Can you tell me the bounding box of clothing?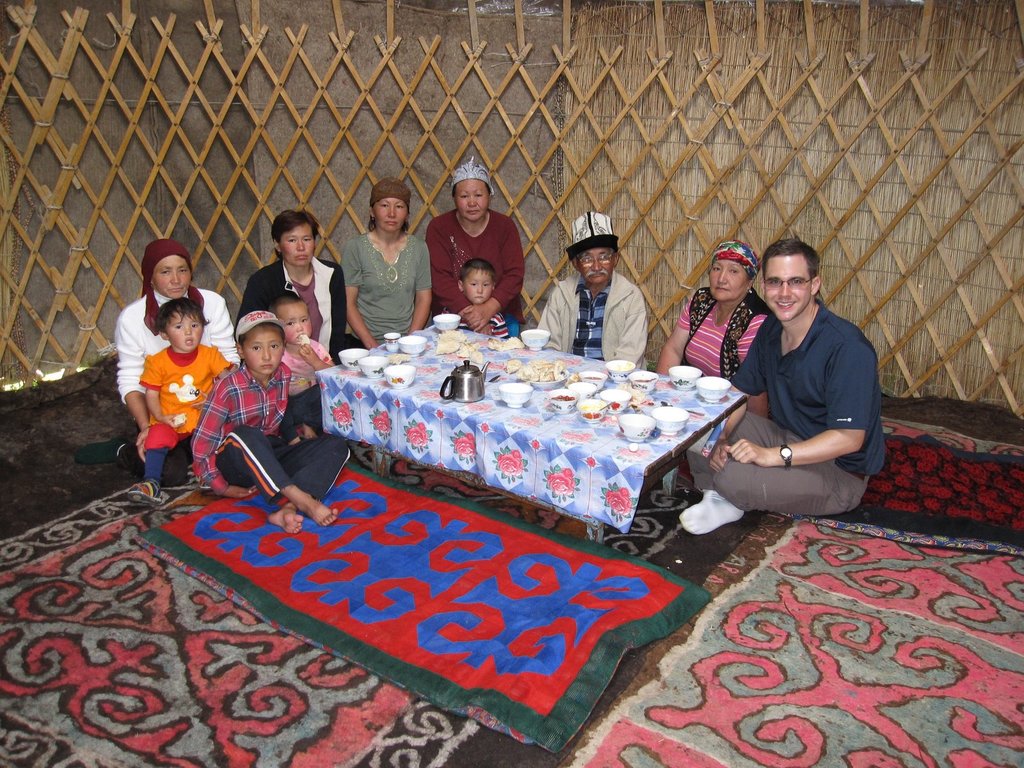
[x1=697, y1=258, x2=885, y2=536].
